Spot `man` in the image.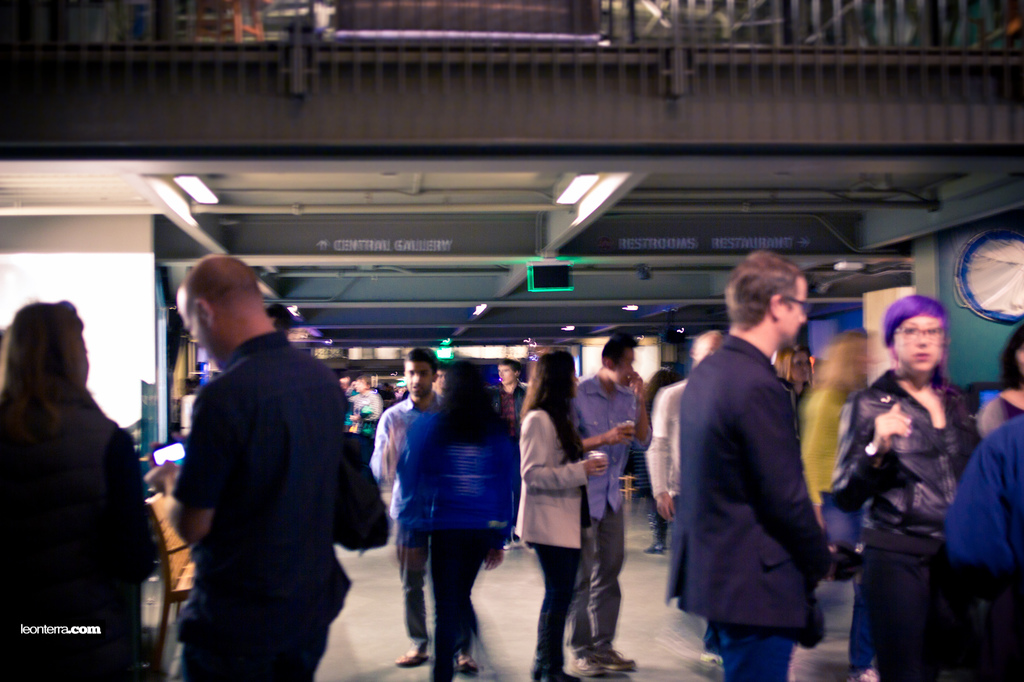
`man` found at (364,340,476,669).
